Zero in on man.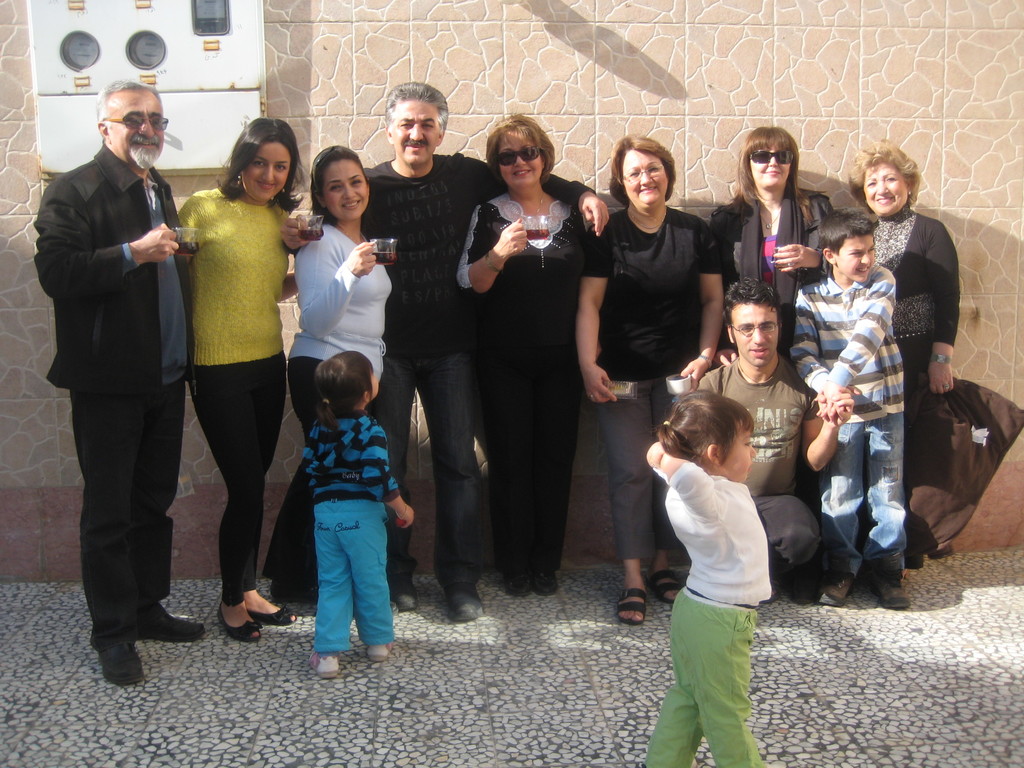
Zeroed in: [left=276, top=79, right=610, bottom=623].
